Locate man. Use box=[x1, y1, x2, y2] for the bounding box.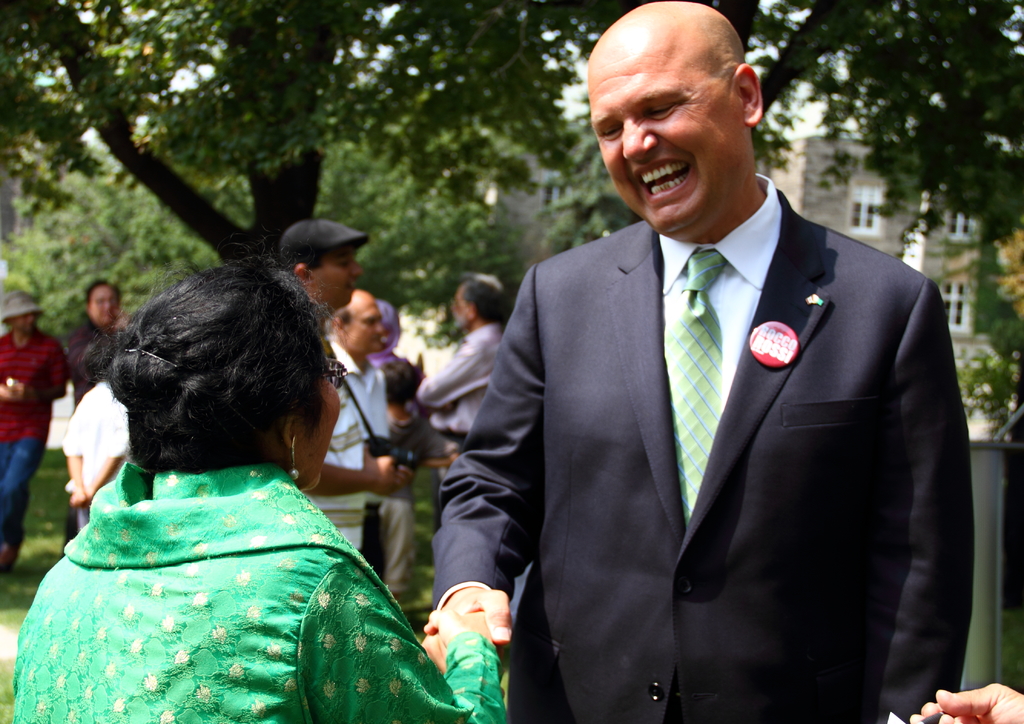
box=[420, 0, 968, 723].
